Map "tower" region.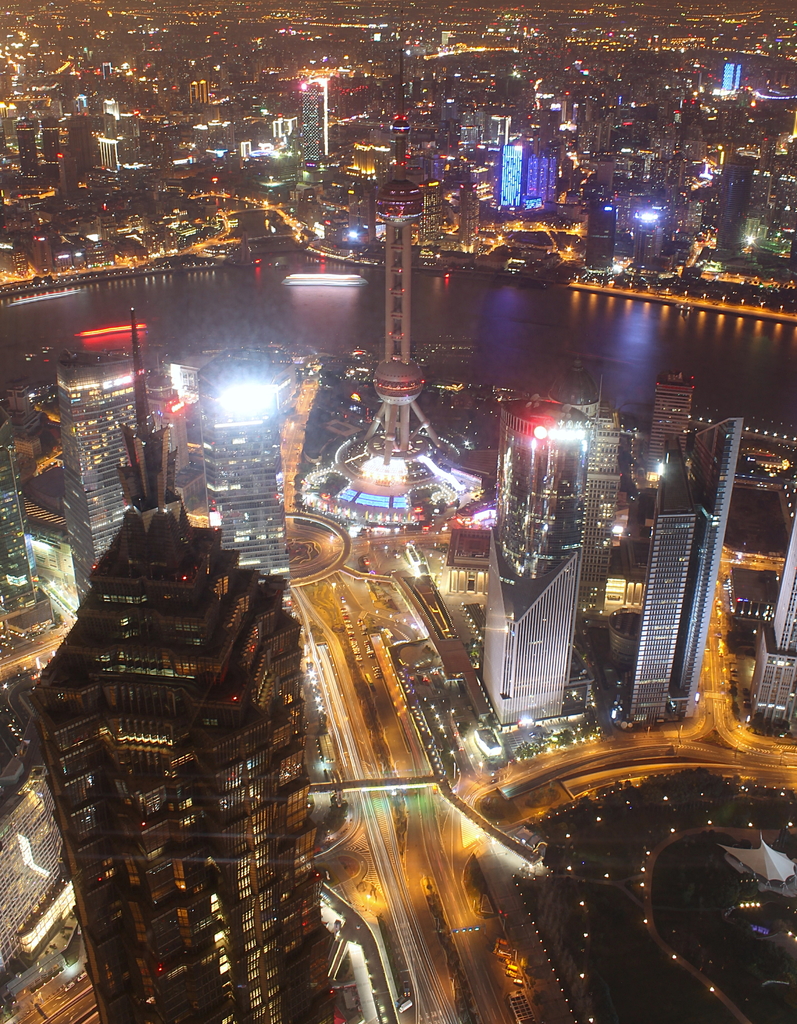
Mapped to BBox(485, 402, 582, 730).
